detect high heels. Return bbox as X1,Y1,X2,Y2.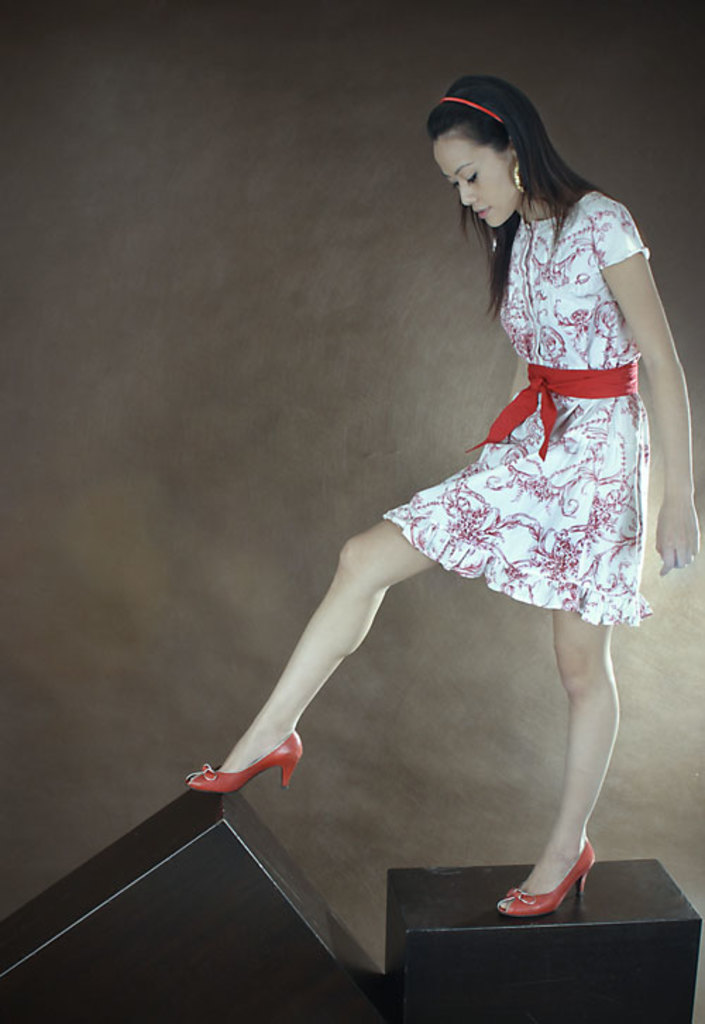
186,733,305,790.
